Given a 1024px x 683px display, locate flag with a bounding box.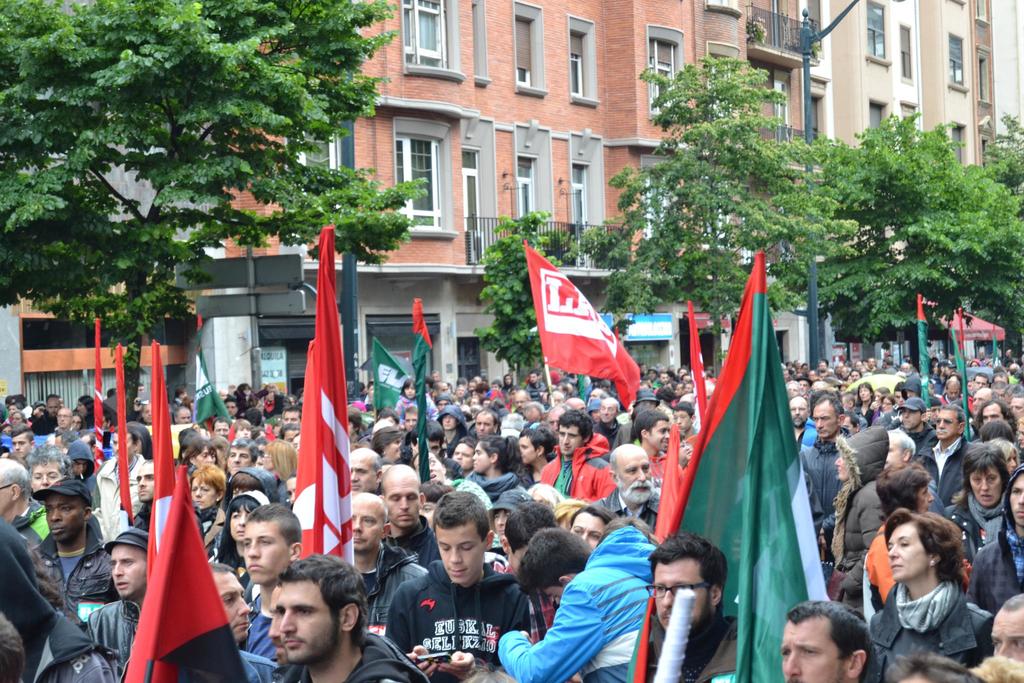
Located: select_region(371, 334, 417, 418).
